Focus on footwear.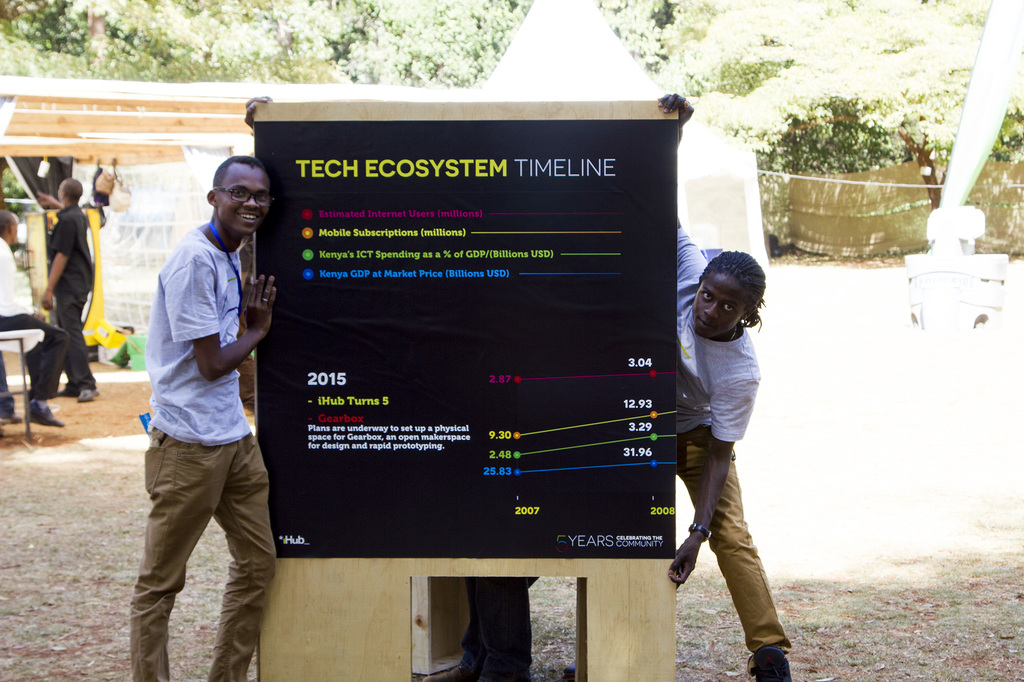
Focused at (751,646,792,680).
